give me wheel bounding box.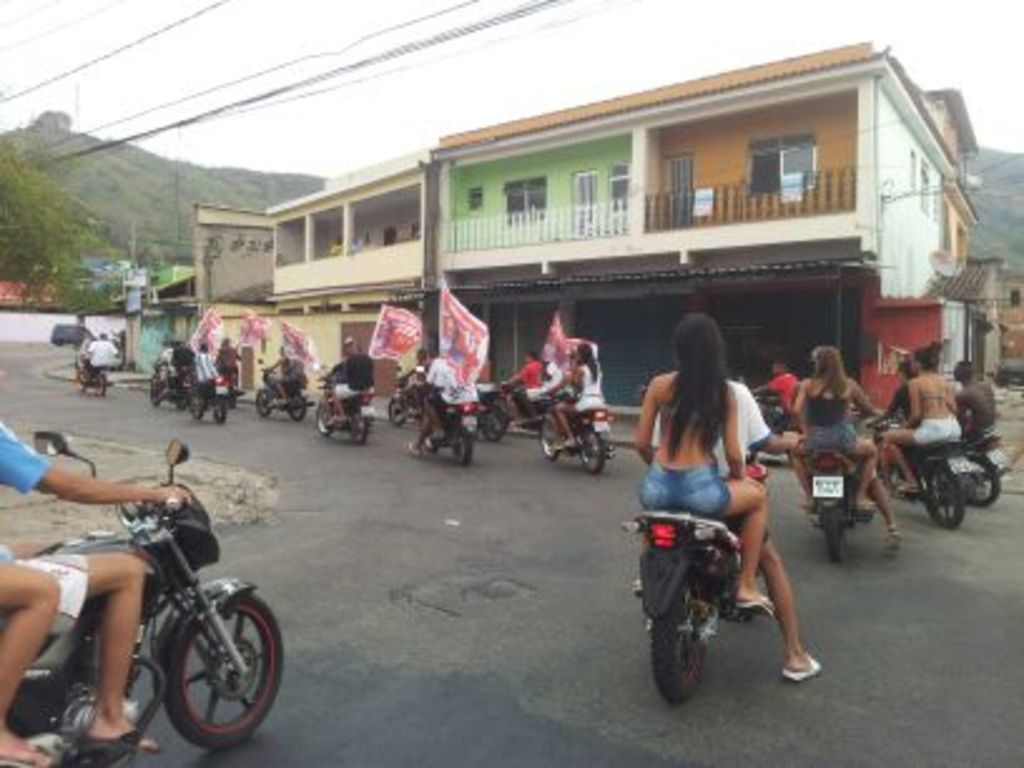
{"x1": 745, "y1": 439, "x2": 758, "y2": 469}.
